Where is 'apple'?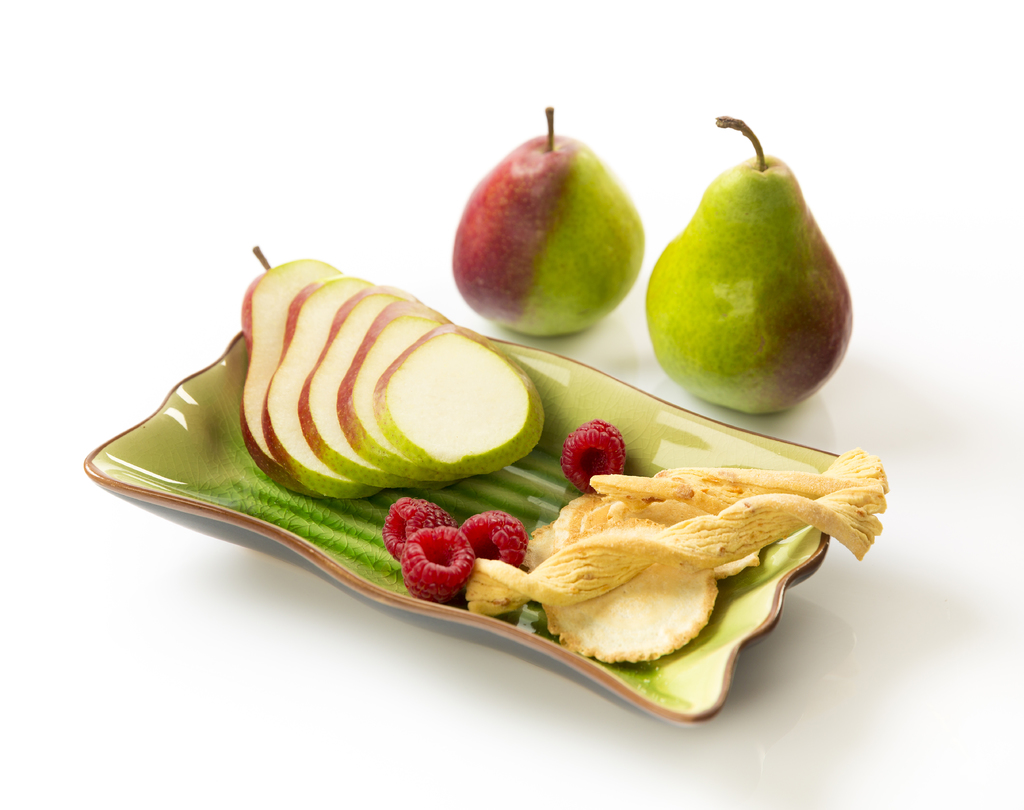
[448, 103, 646, 331].
